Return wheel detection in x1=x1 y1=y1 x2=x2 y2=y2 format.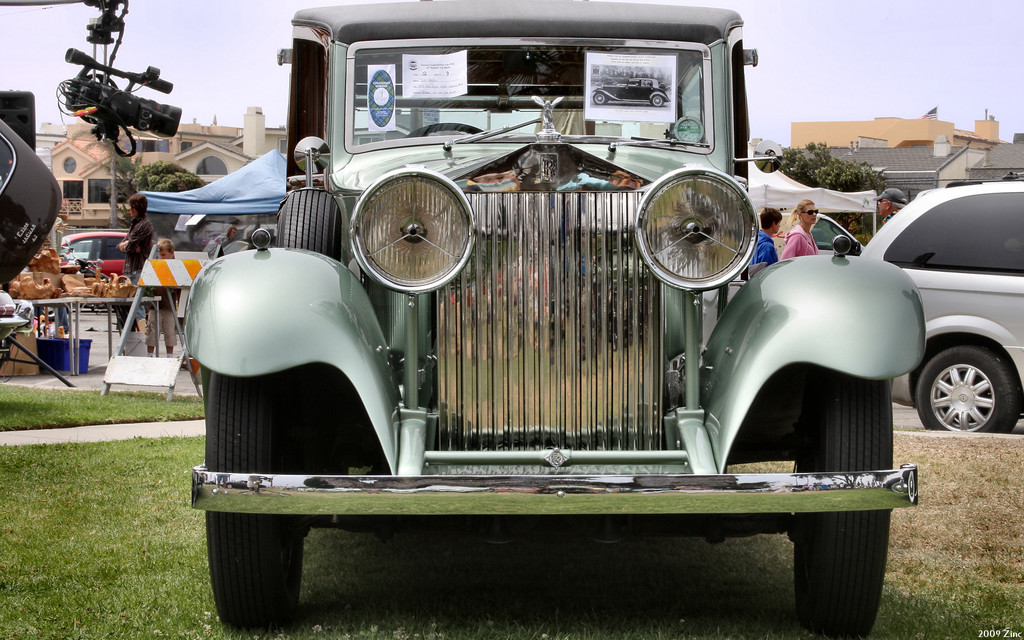
x1=925 y1=337 x2=1009 y2=439.
